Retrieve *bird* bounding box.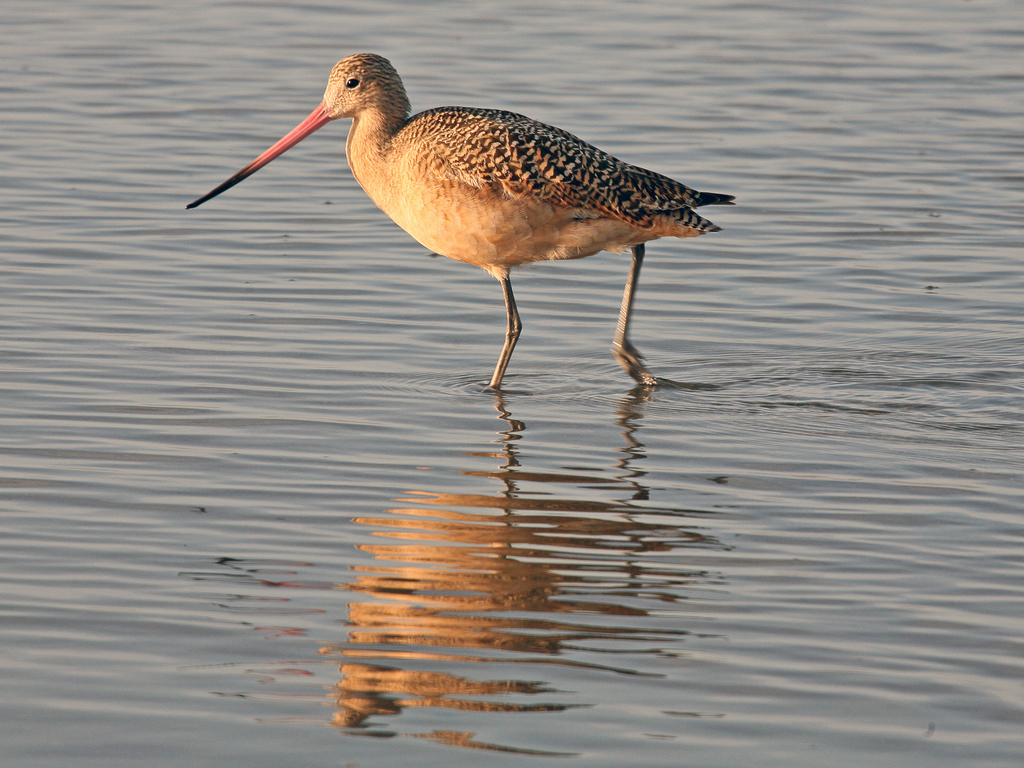
Bounding box: bbox=(186, 45, 742, 388).
